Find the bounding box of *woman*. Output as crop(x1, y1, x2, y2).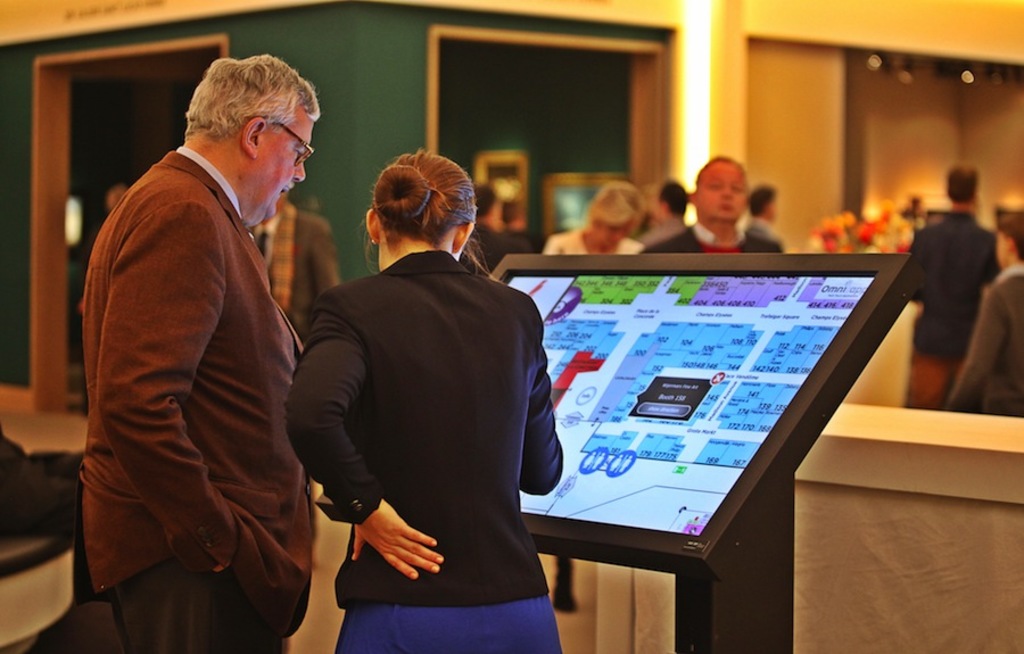
crop(292, 140, 545, 653).
